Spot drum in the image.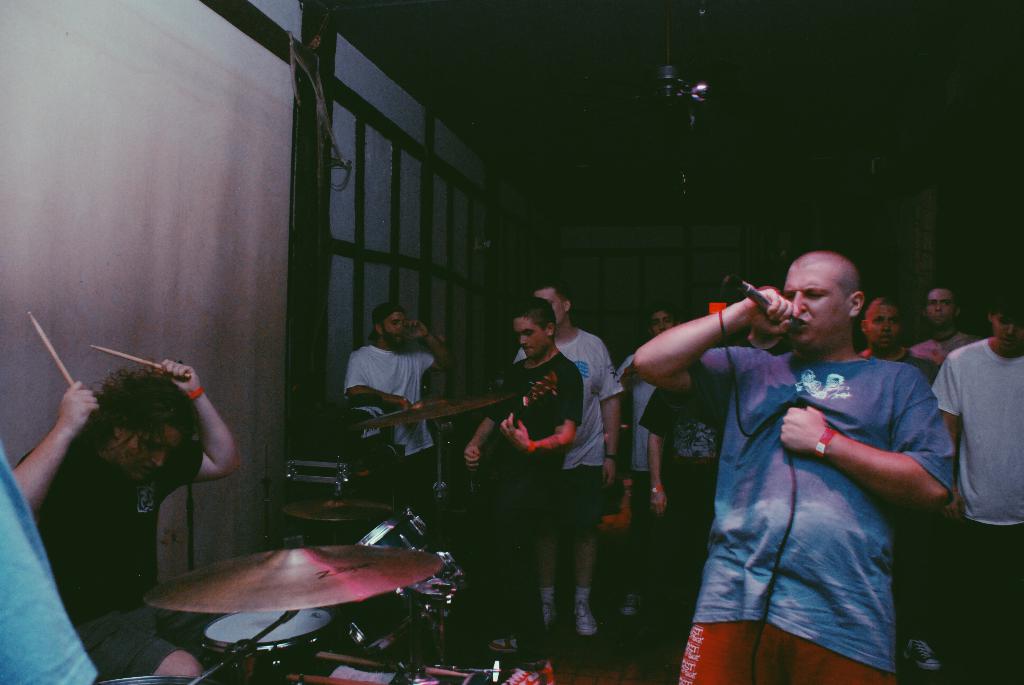
drum found at rect(196, 608, 342, 673).
